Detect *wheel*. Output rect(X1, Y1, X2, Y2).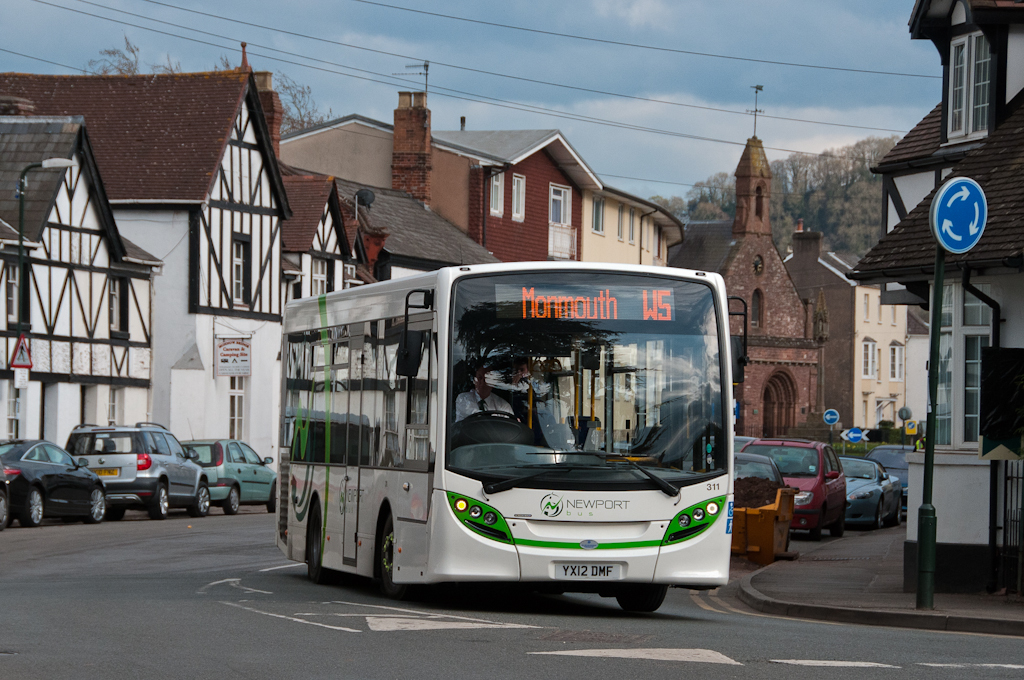
rect(85, 490, 106, 522).
